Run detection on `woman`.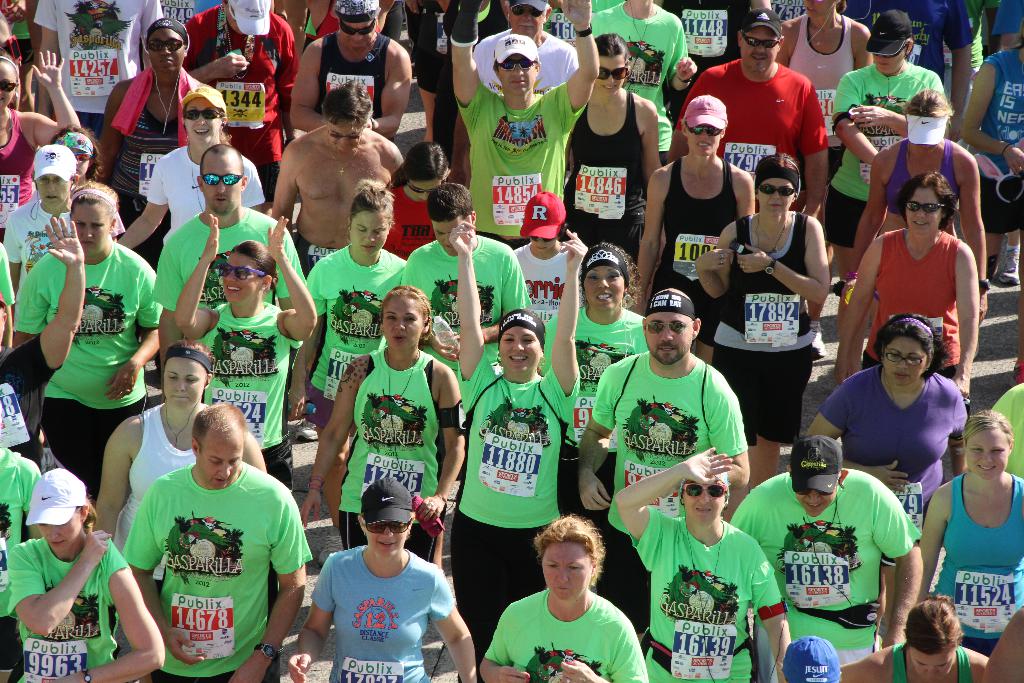
Result: [839, 595, 989, 682].
